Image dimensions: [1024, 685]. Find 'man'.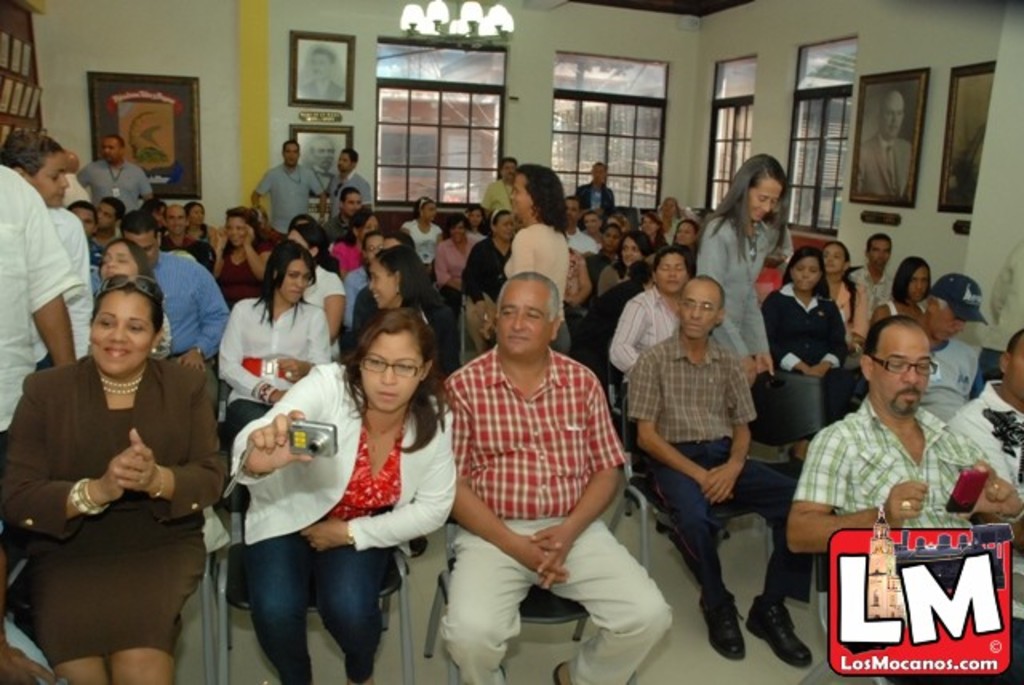
region(606, 245, 691, 368).
